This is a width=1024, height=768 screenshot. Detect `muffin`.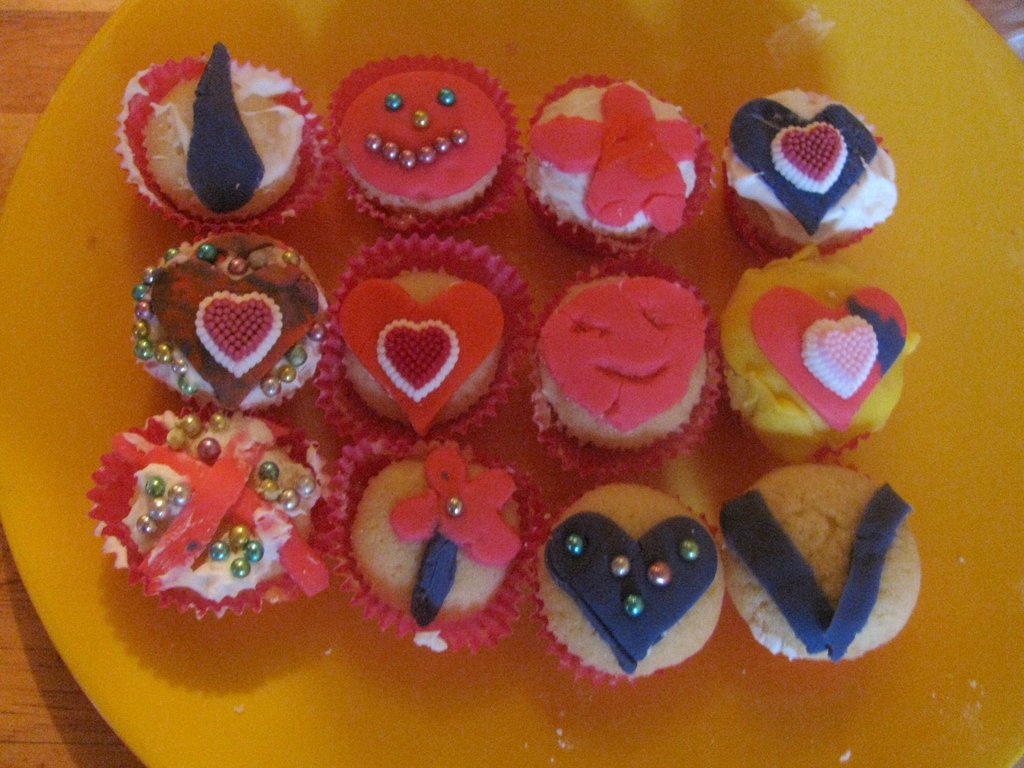
712/242/918/467.
